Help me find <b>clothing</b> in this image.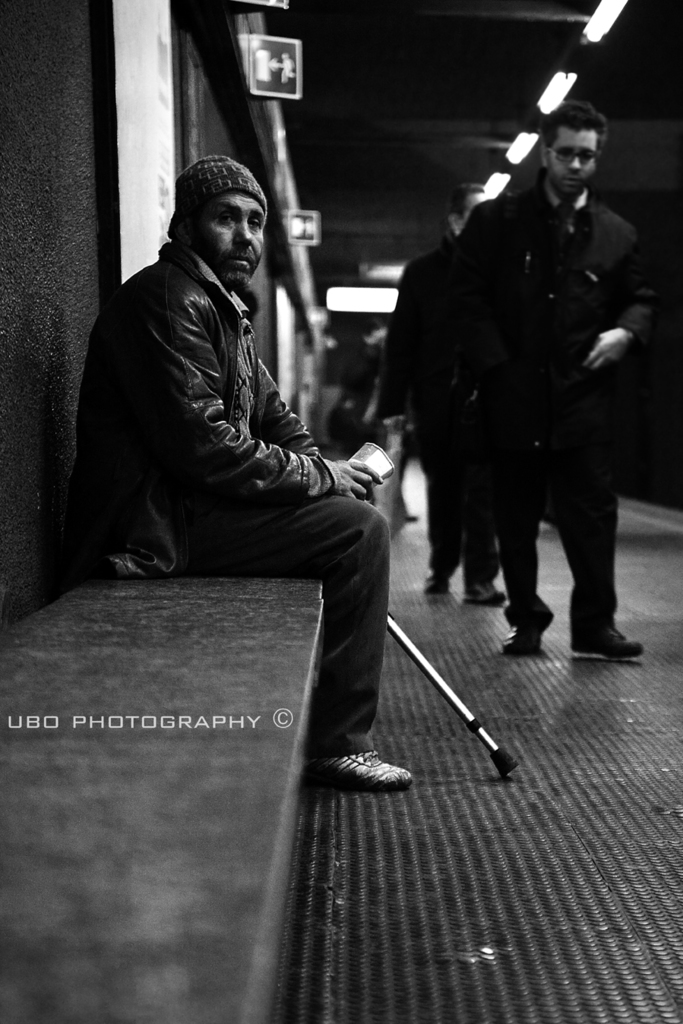
Found it: box(326, 401, 375, 484).
